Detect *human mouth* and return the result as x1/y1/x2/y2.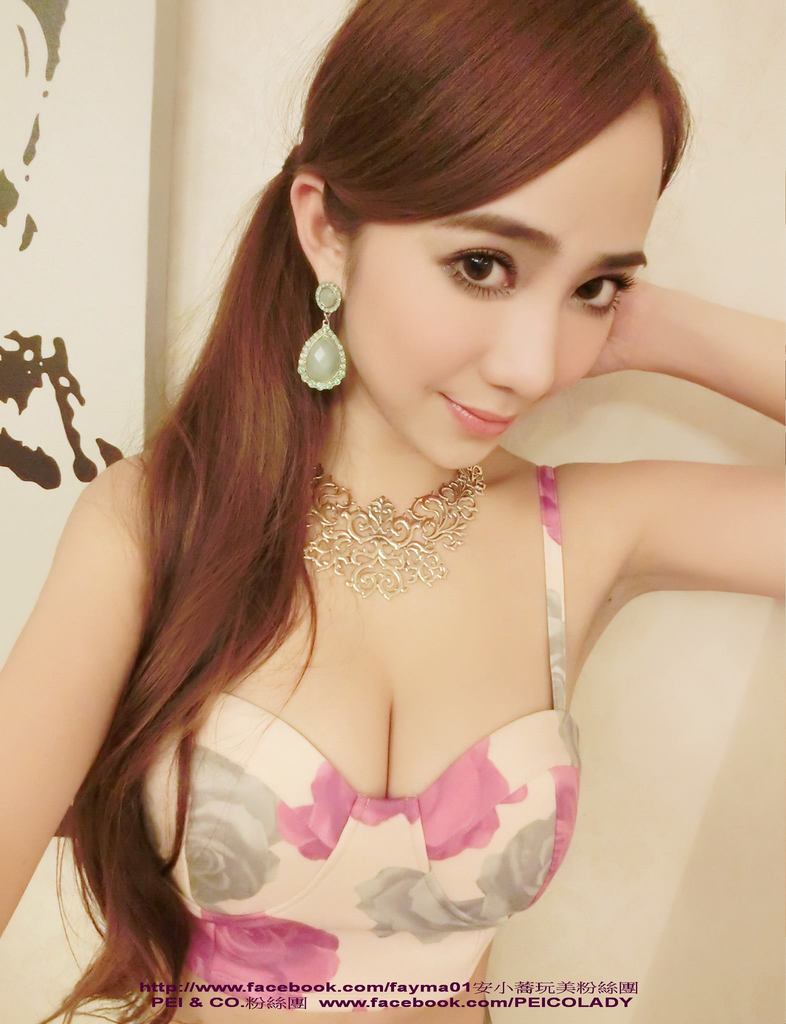
432/388/523/436.
